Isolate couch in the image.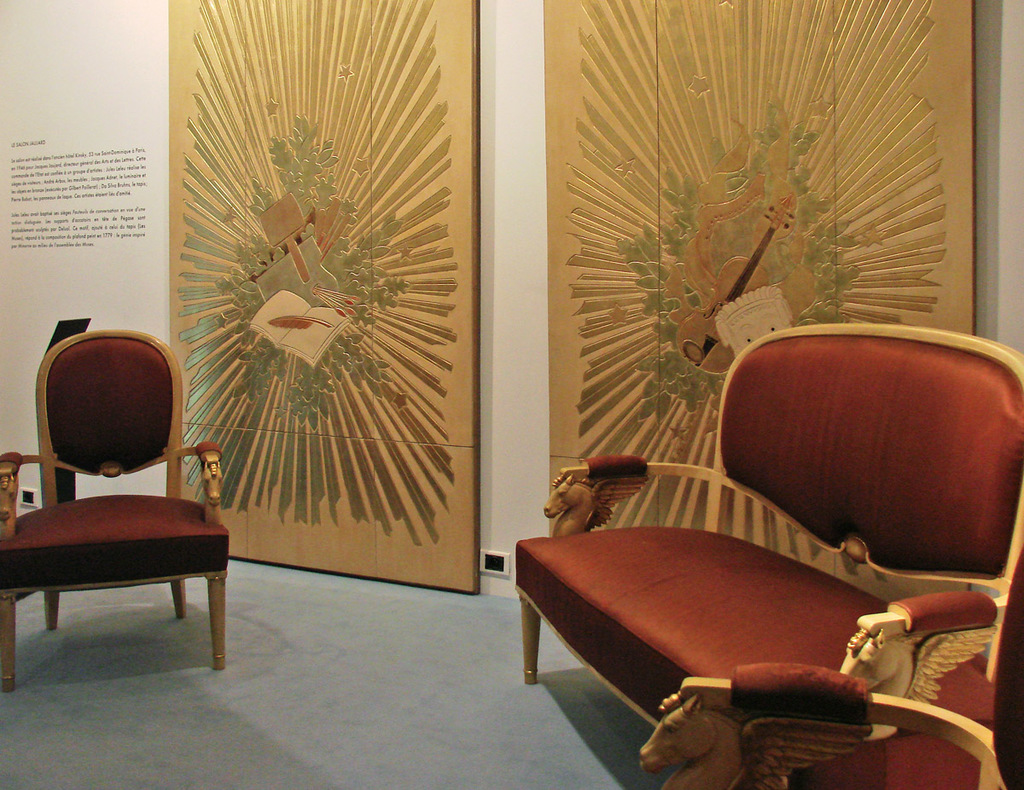
Isolated region: l=514, t=322, r=1023, b=789.
